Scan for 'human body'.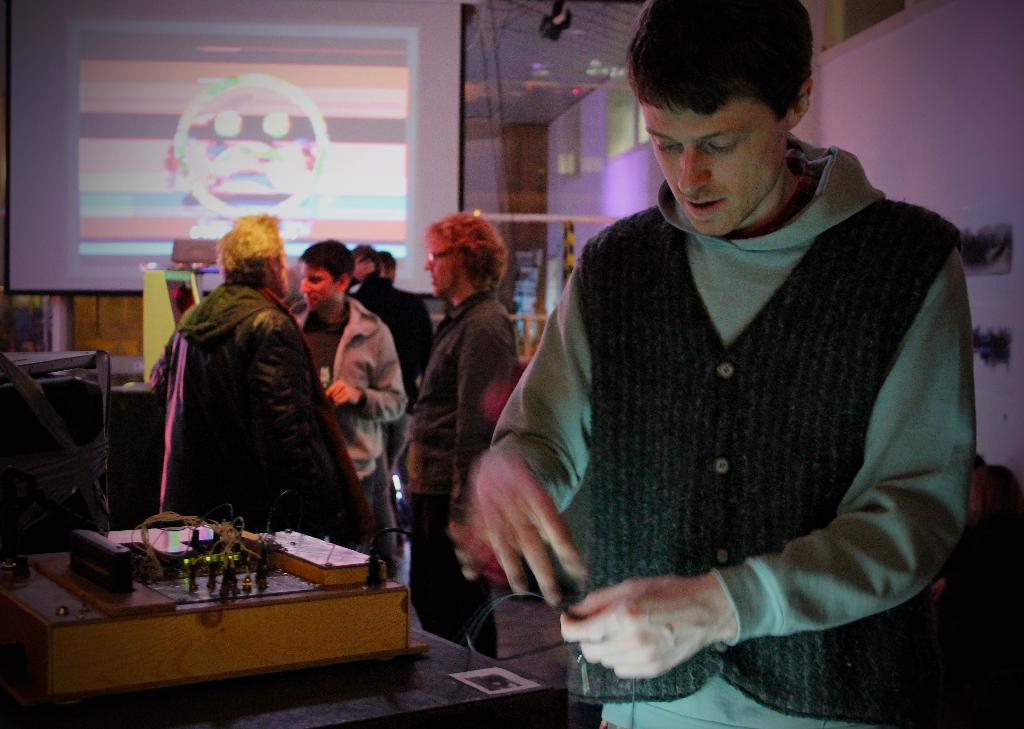
Scan result: detection(278, 233, 405, 537).
